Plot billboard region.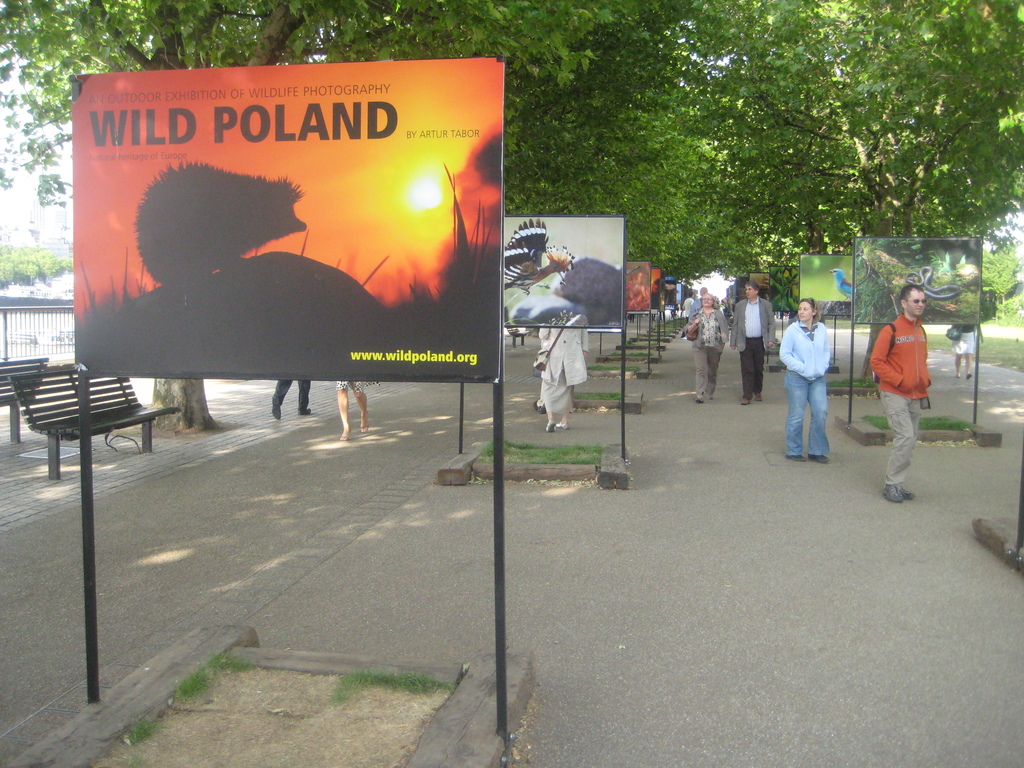
Plotted at BBox(628, 261, 657, 314).
